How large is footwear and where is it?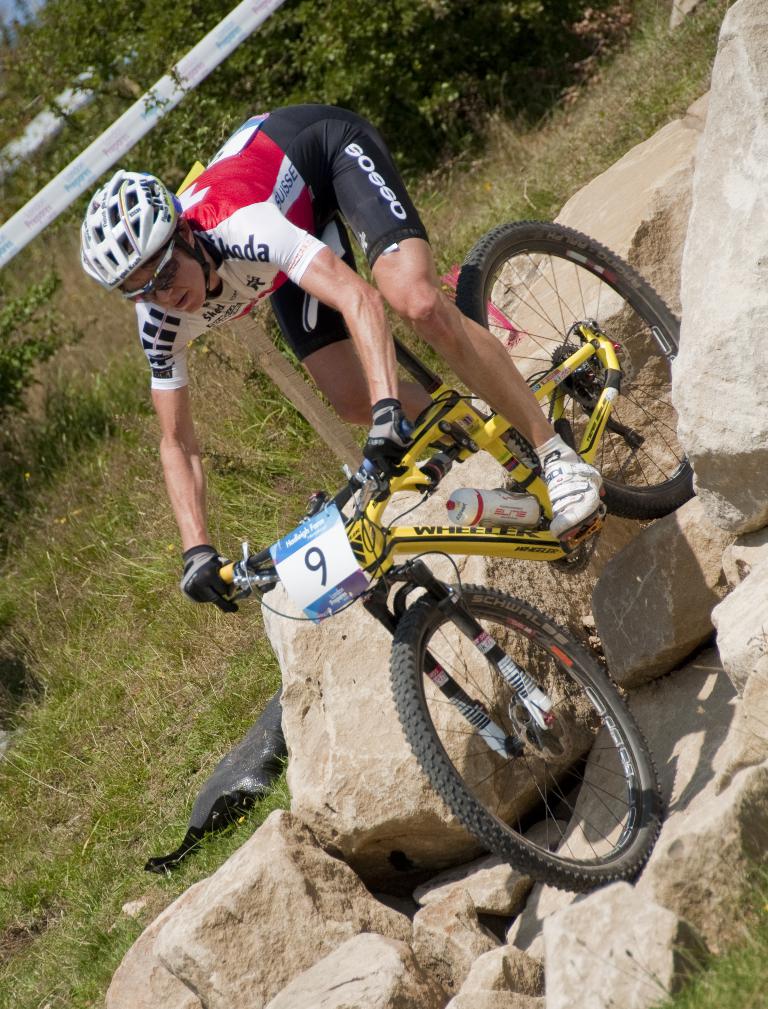
Bounding box: x1=532 y1=445 x2=614 y2=542.
